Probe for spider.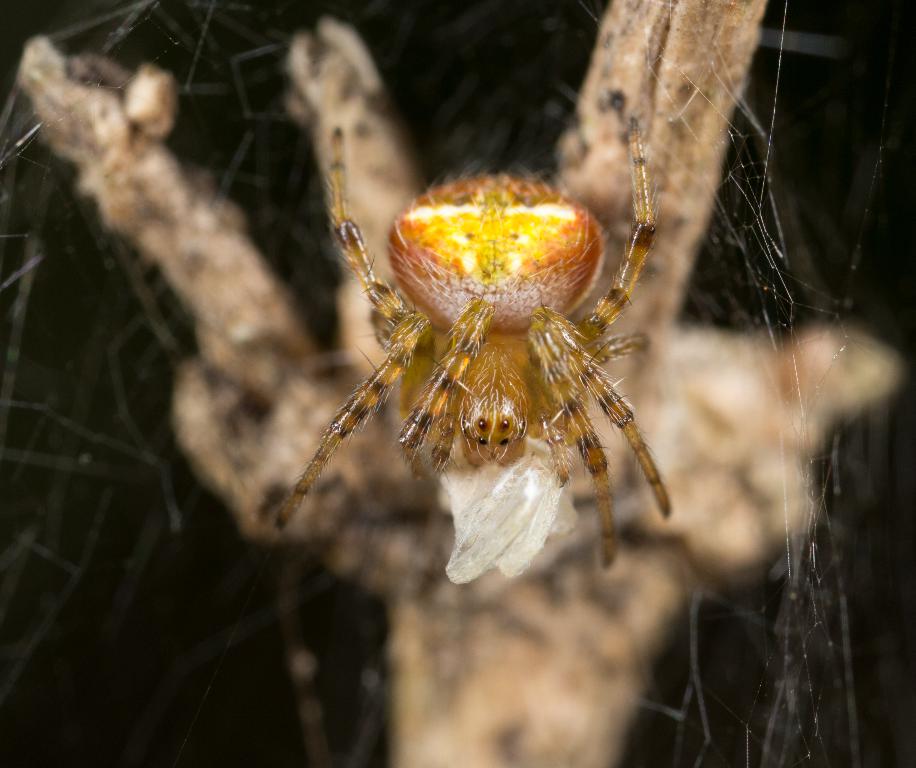
Probe result: box=[271, 111, 682, 577].
